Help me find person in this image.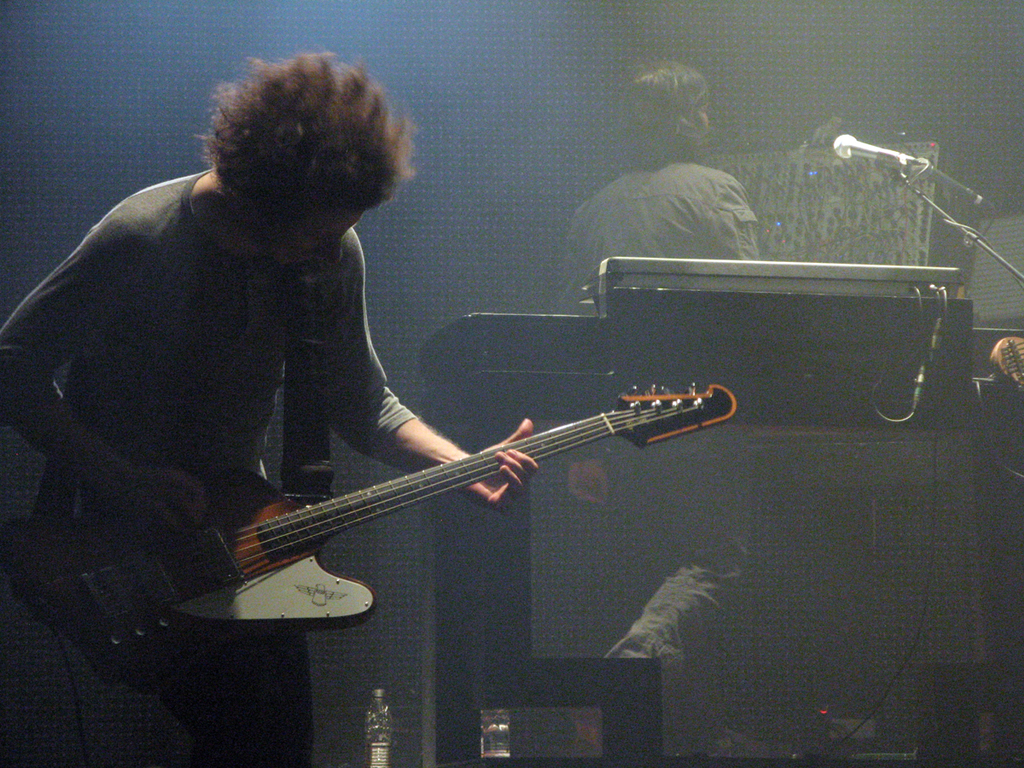
Found it: box(4, 48, 537, 767).
